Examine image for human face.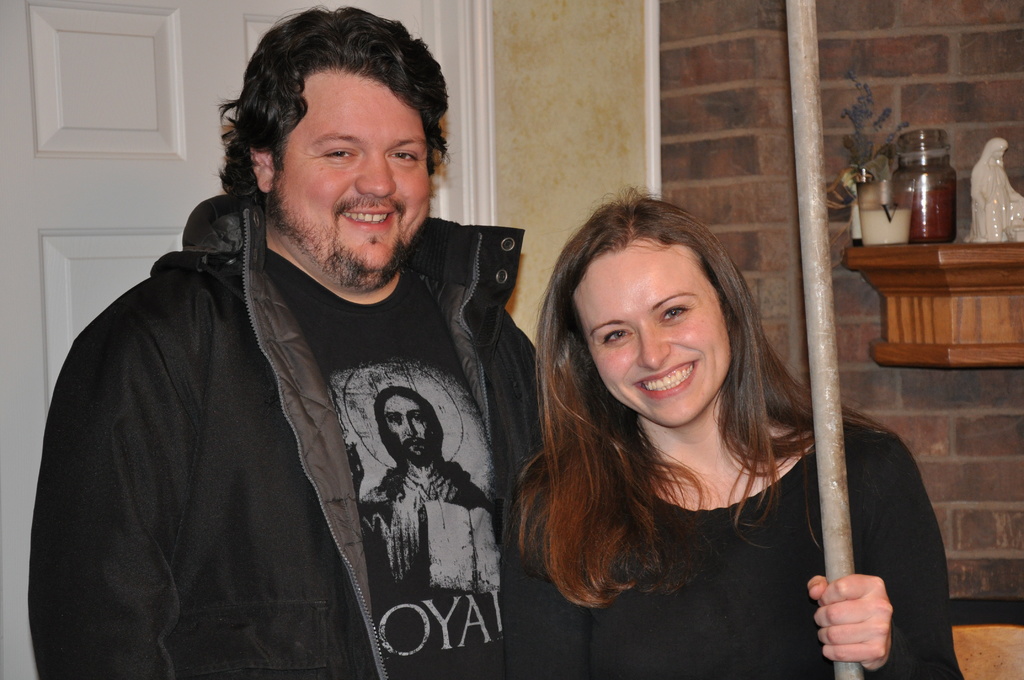
Examination result: 572, 247, 724, 429.
